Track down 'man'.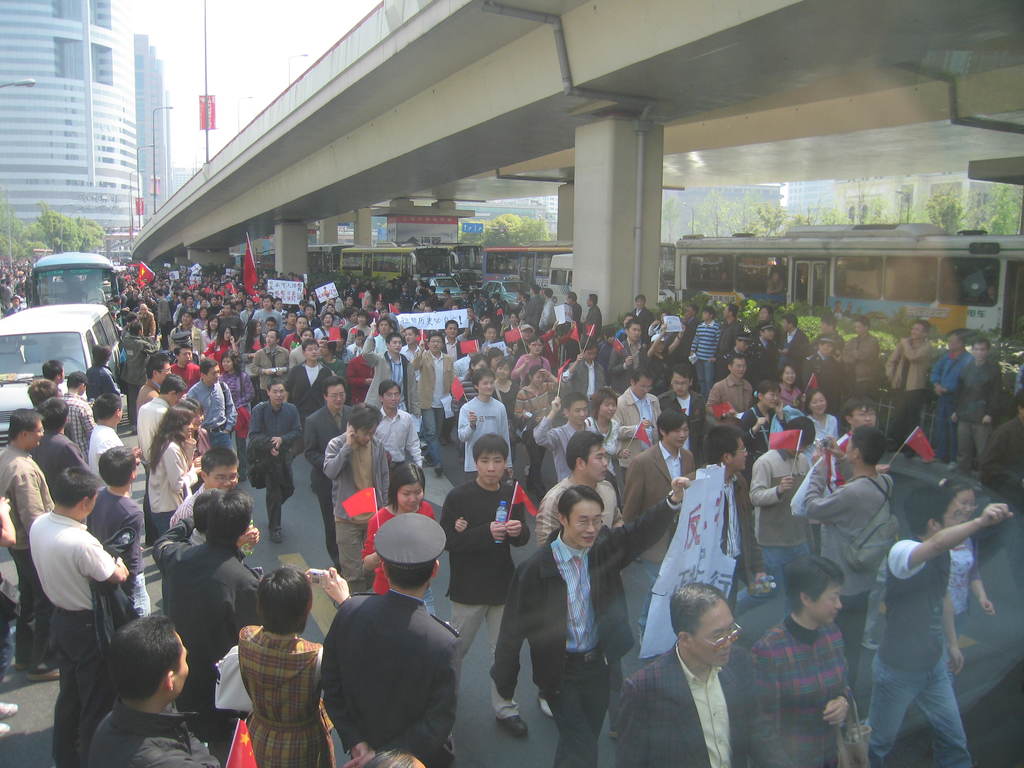
Tracked to 315,406,388,595.
